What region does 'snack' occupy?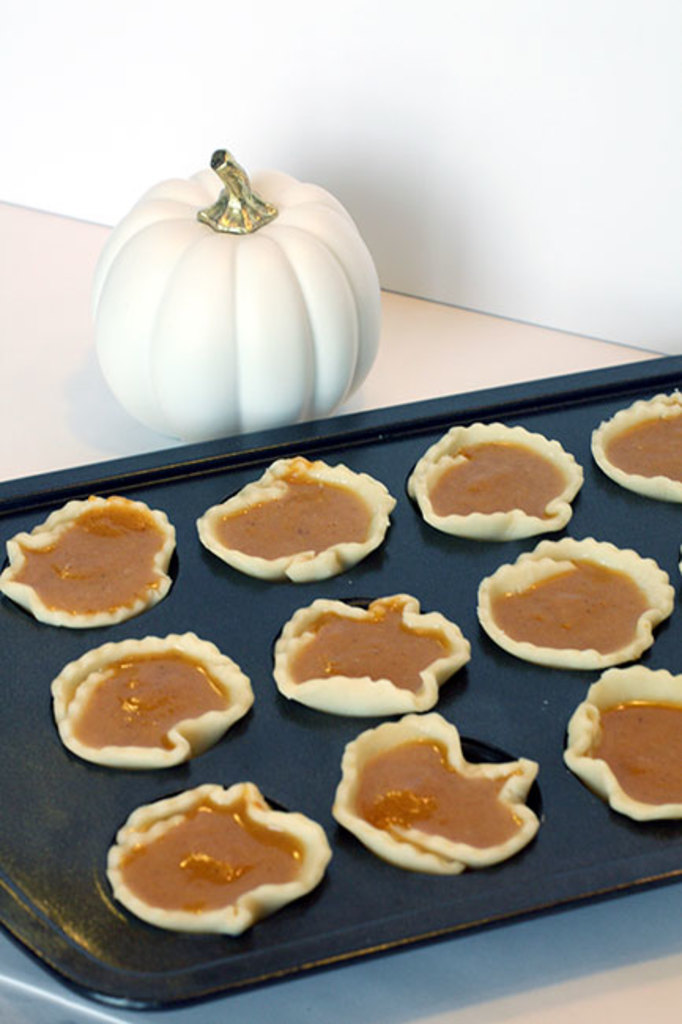
{"x1": 485, "y1": 536, "x2": 679, "y2": 654}.
